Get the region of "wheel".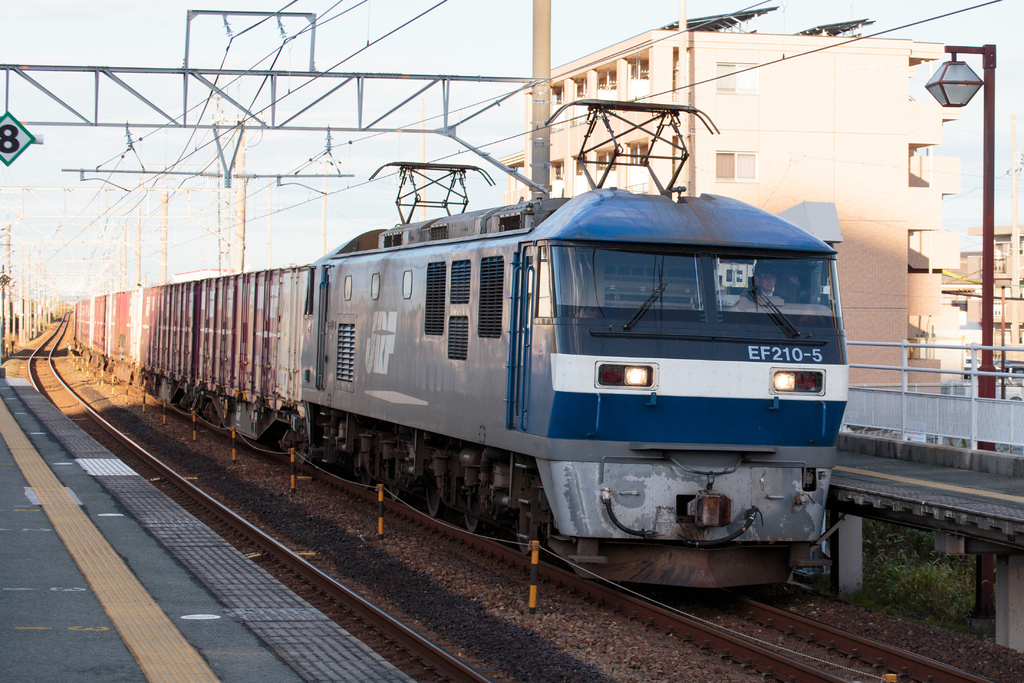
[x1=425, y1=472, x2=444, y2=520].
